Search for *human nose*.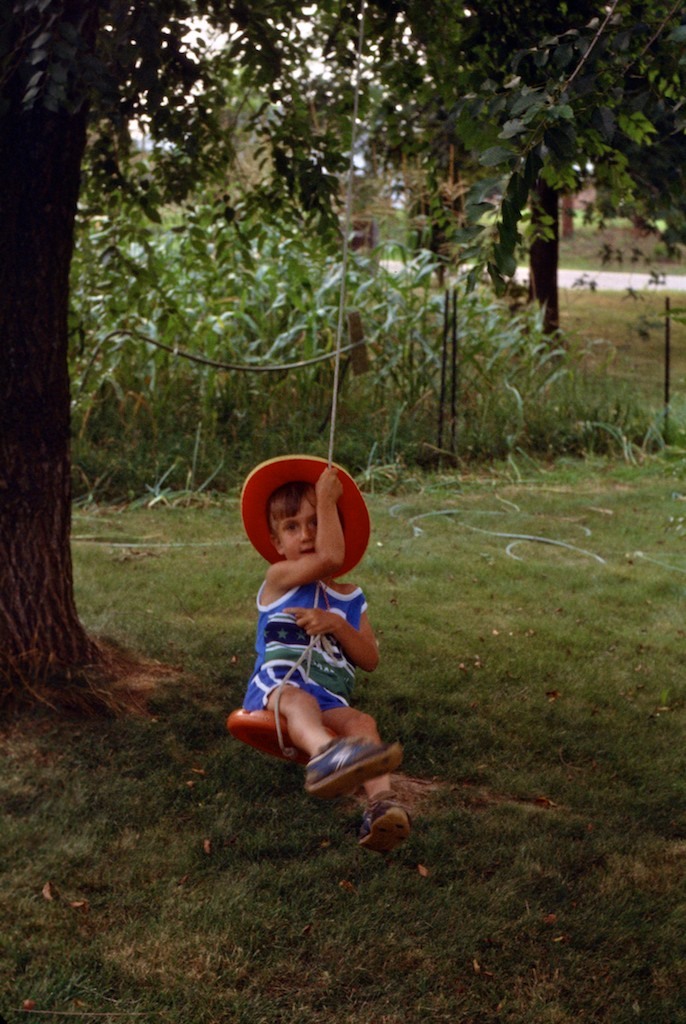
Found at [left=298, top=522, right=309, bottom=543].
